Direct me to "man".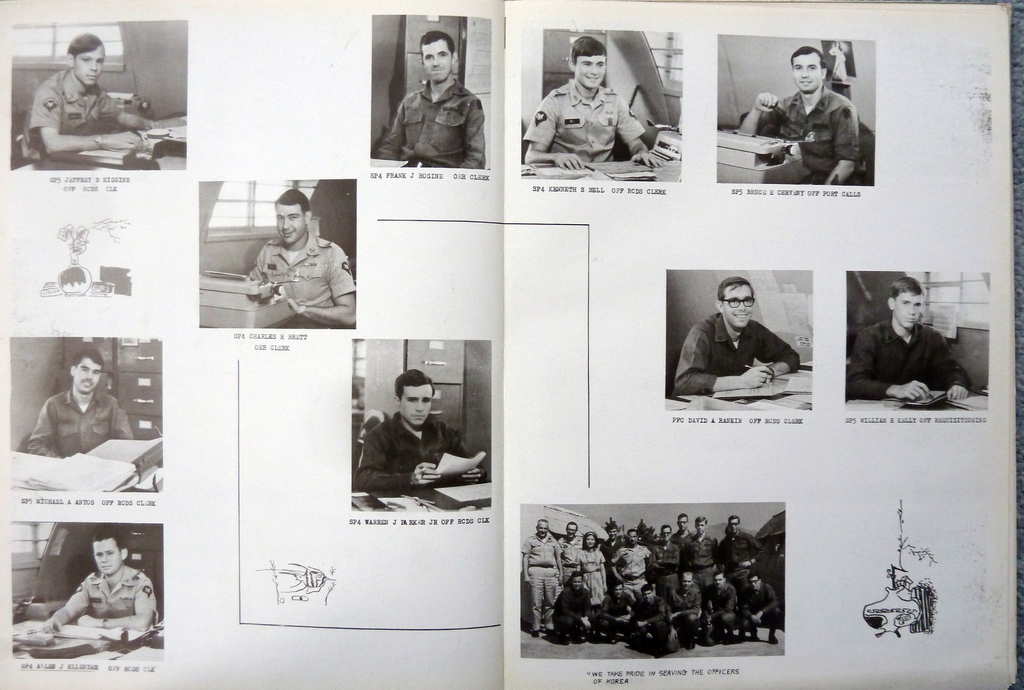
Direction: <region>366, 23, 502, 179</region>.
